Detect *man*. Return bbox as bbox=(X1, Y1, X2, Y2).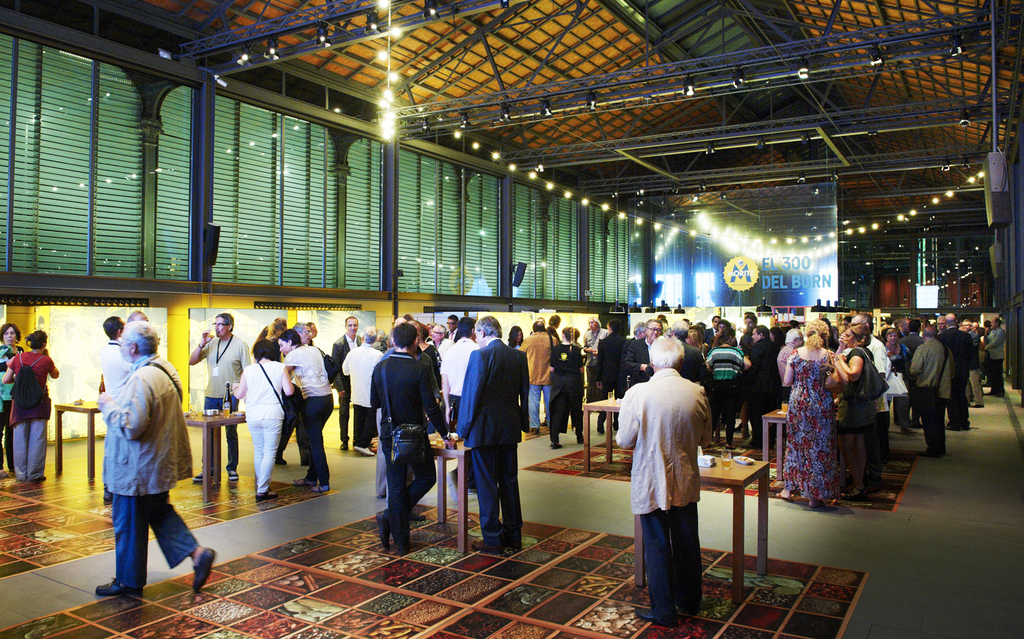
bbox=(446, 314, 456, 340).
